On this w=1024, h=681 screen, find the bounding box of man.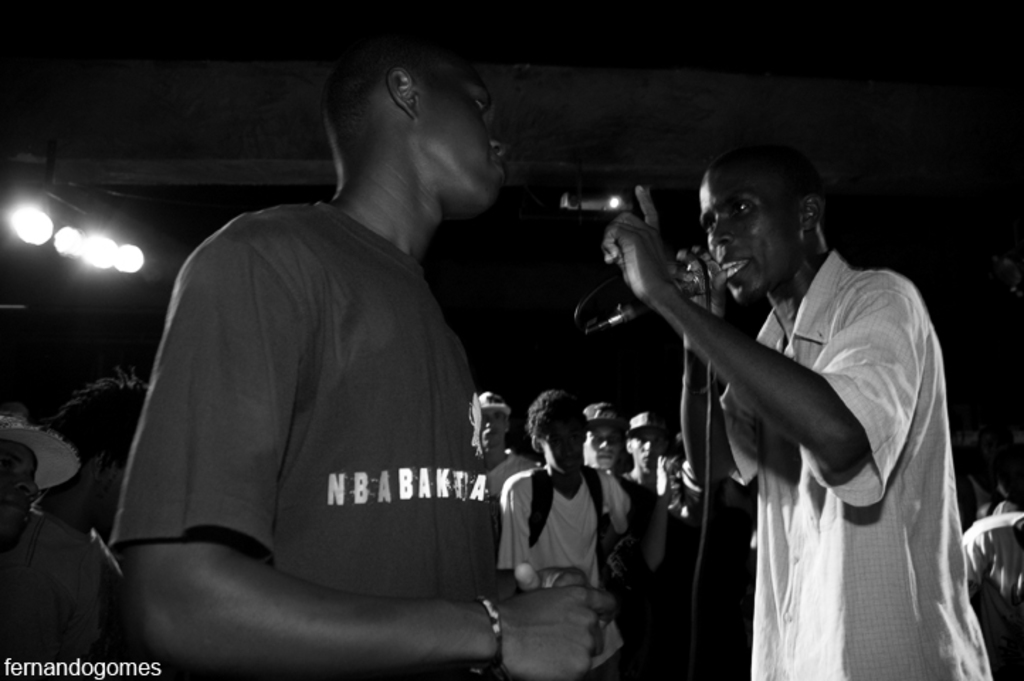
Bounding box: (600, 140, 997, 680).
